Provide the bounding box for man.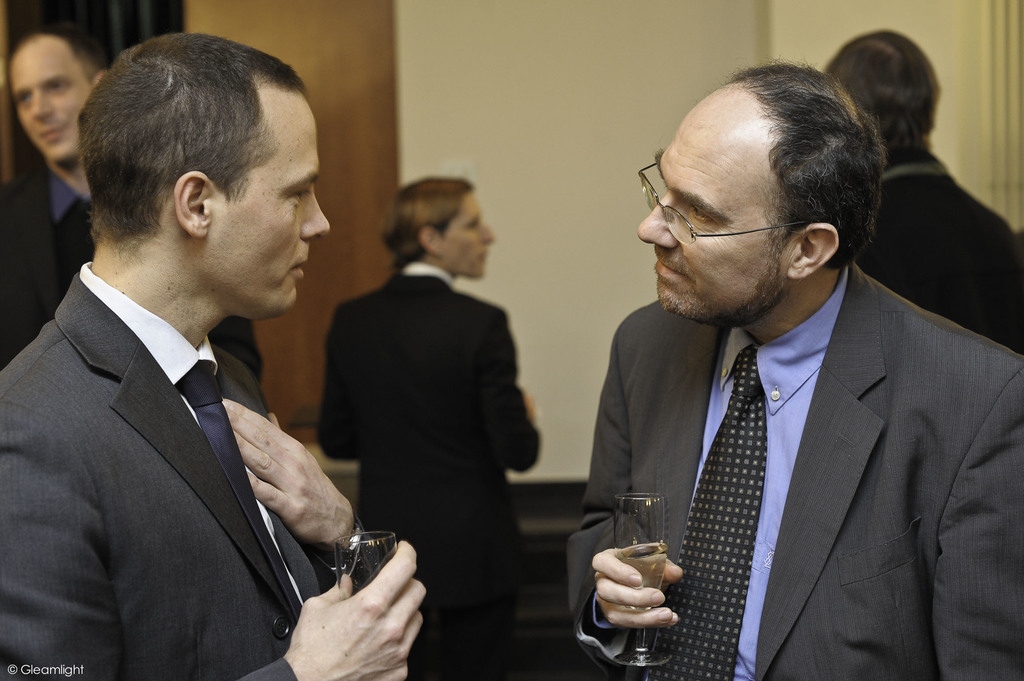
box=[819, 27, 1023, 343].
